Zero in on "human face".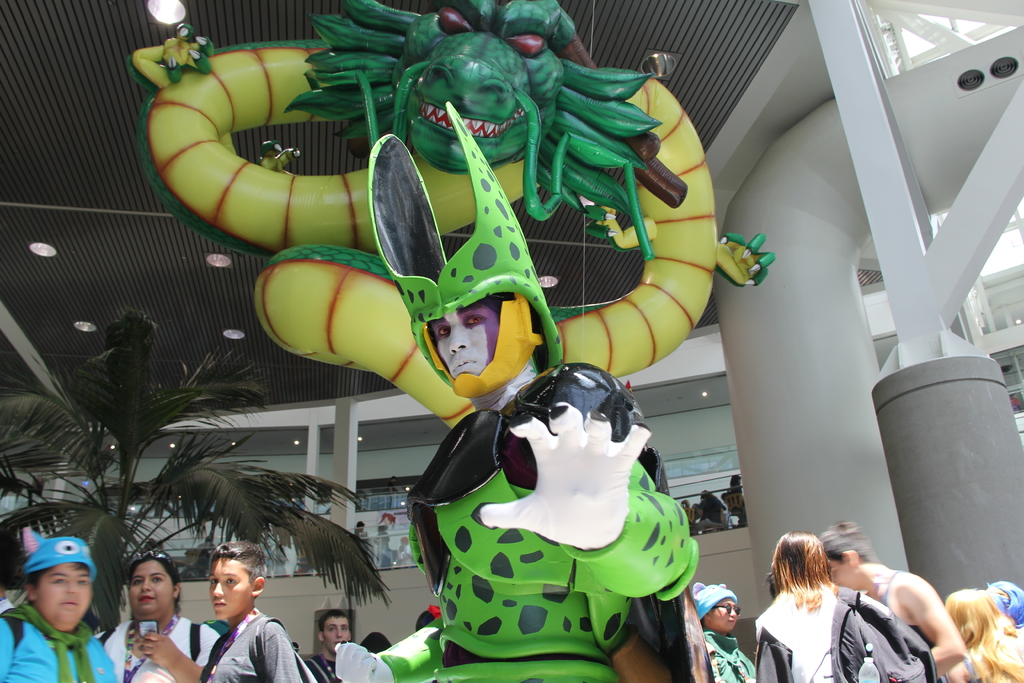
Zeroed in: pyautogui.locateOnScreen(131, 562, 168, 614).
